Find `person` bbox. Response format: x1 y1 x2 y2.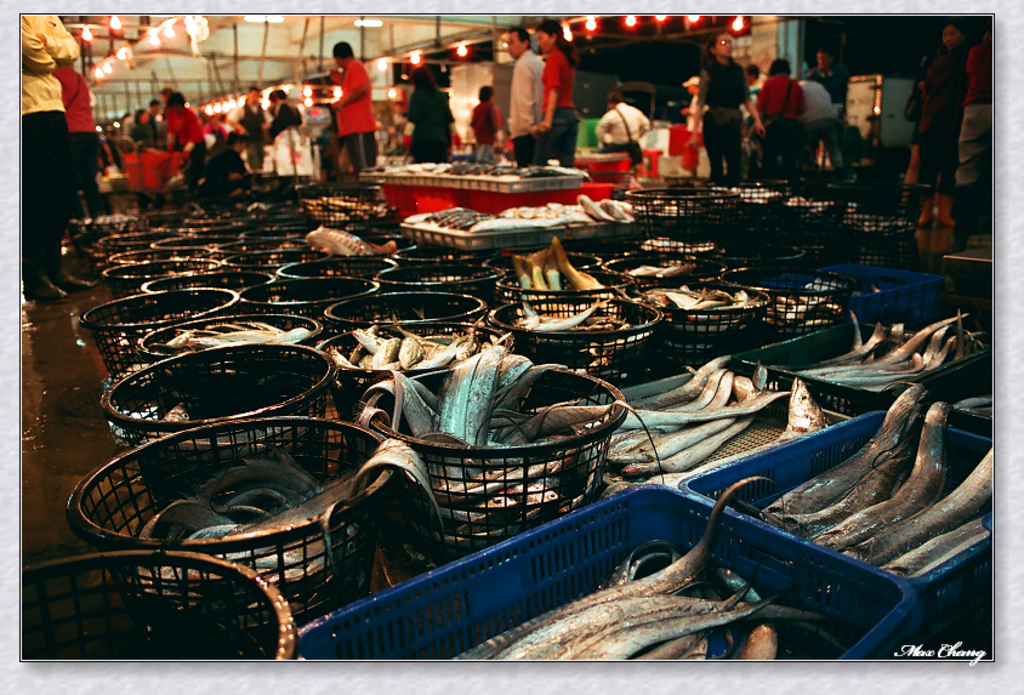
263 89 297 172.
